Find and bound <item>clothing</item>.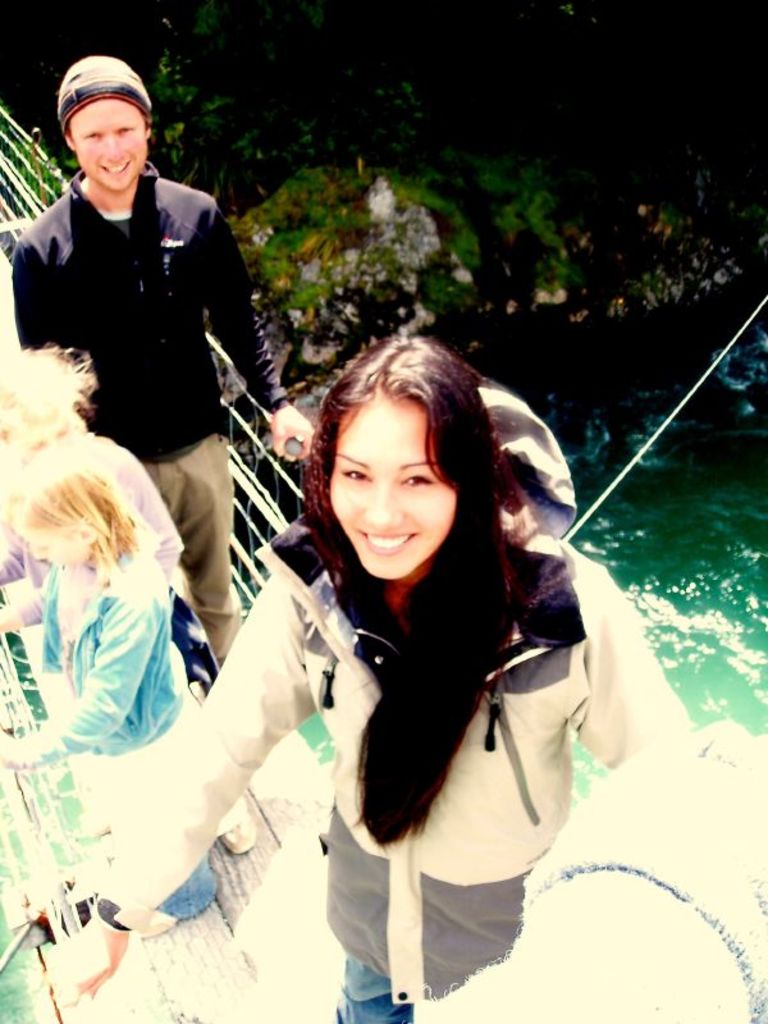
Bound: 319/809/512/1014.
